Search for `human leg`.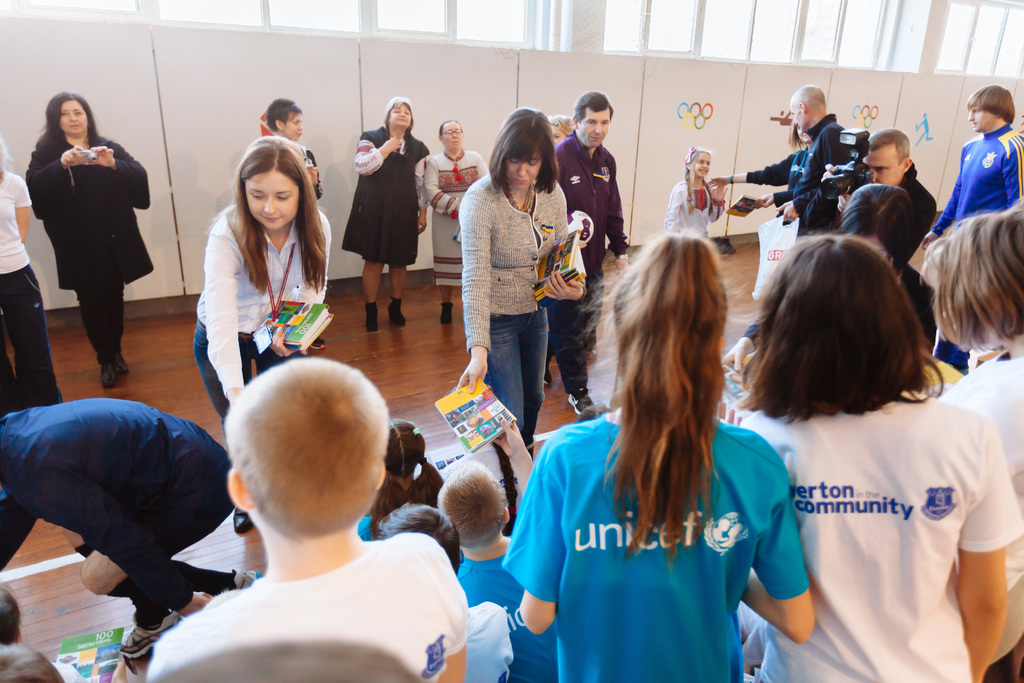
Found at 358 257 385 328.
